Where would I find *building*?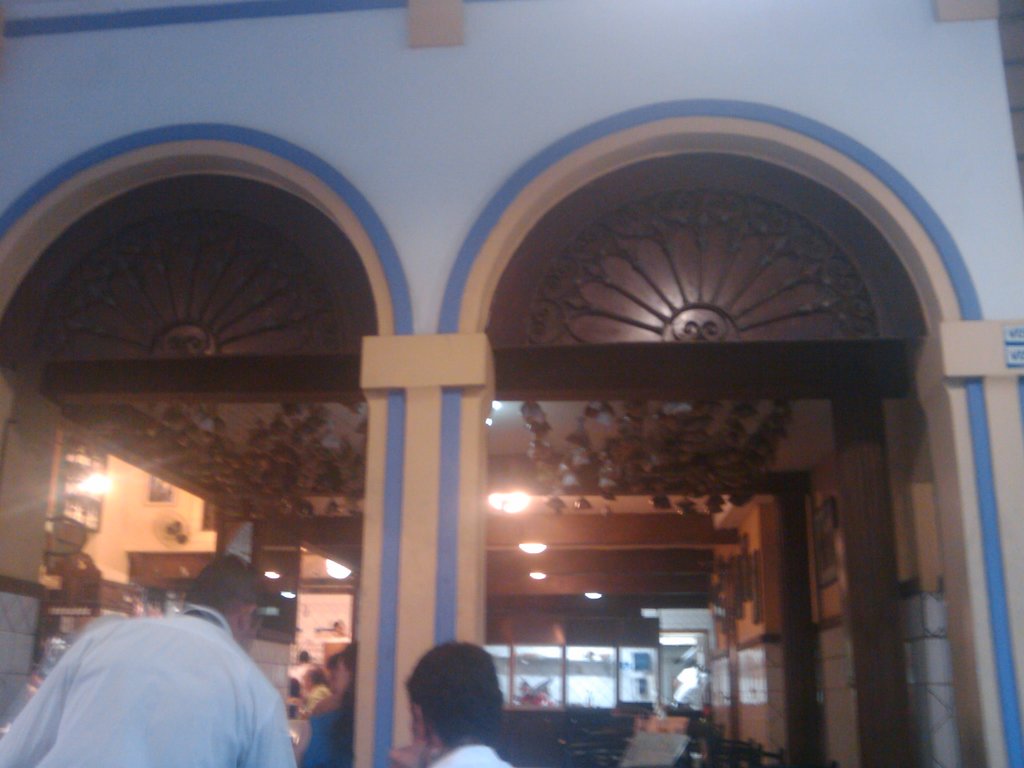
At l=0, t=0, r=1023, b=767.
